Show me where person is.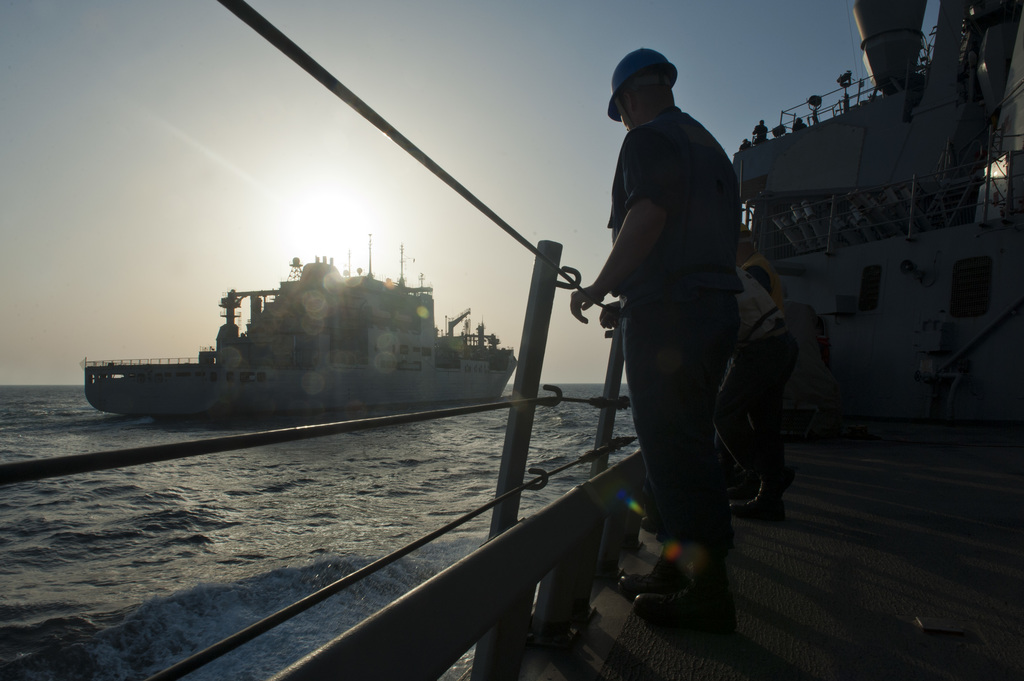
person is at region(710, 266, 798, 525).
